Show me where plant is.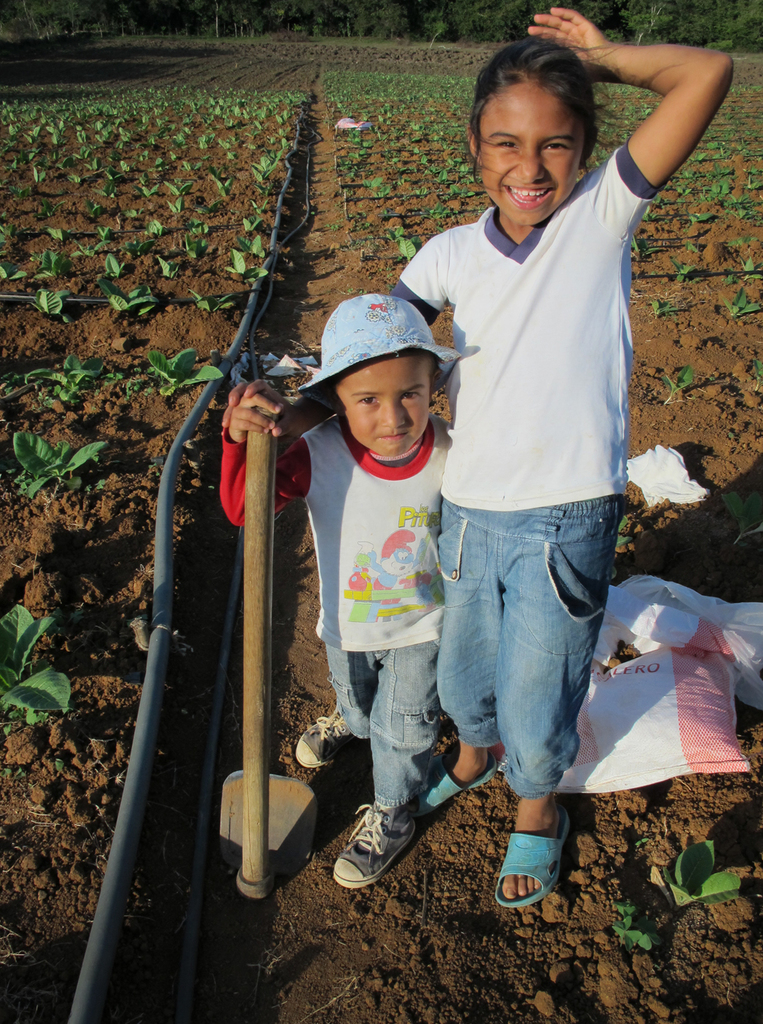
plant is at region(32, 247, 62, 280).
